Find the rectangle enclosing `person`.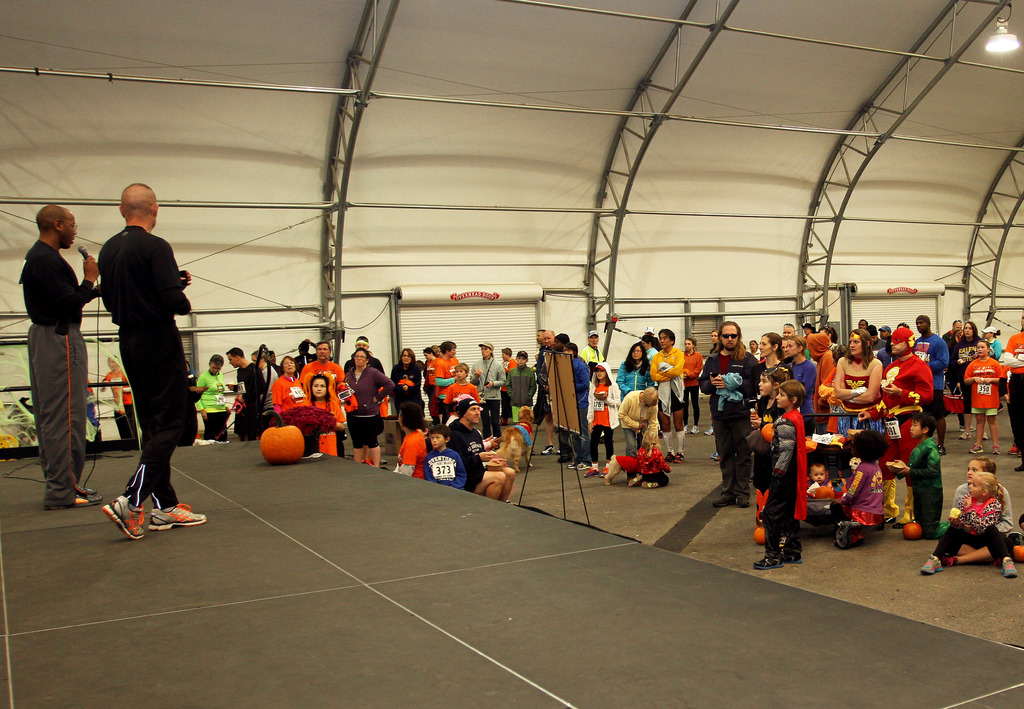
285,373,351,456.
